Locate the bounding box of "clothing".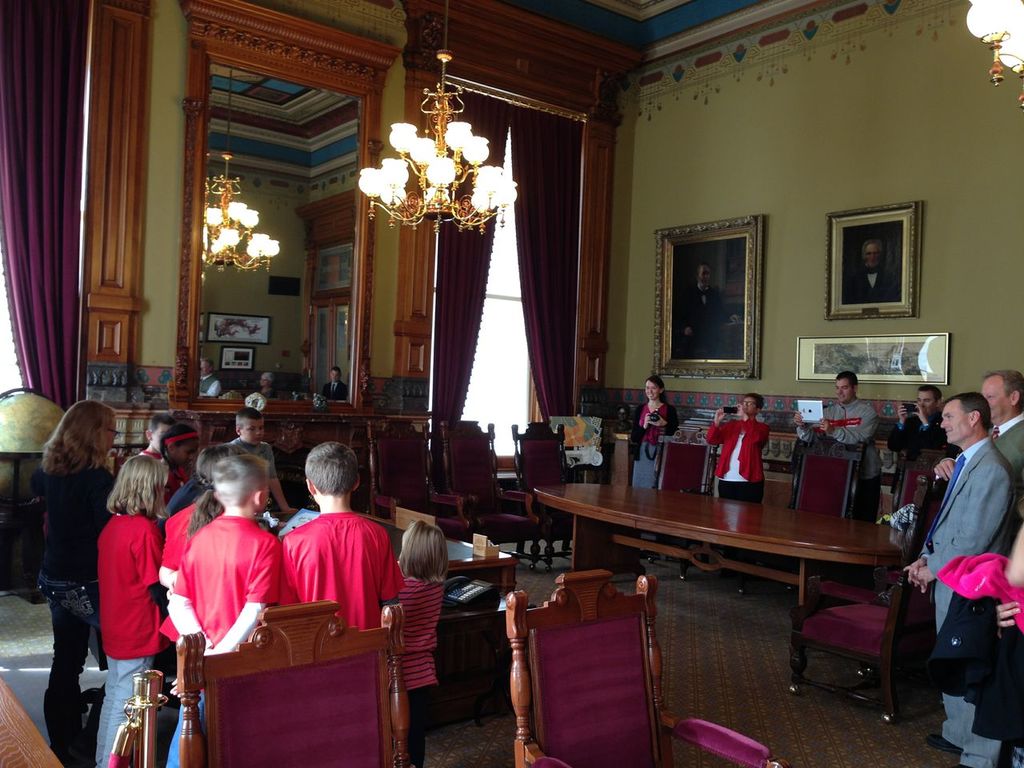
Bounding box: pyautogui.locateOnScreen(165, 496, 229, 638).
